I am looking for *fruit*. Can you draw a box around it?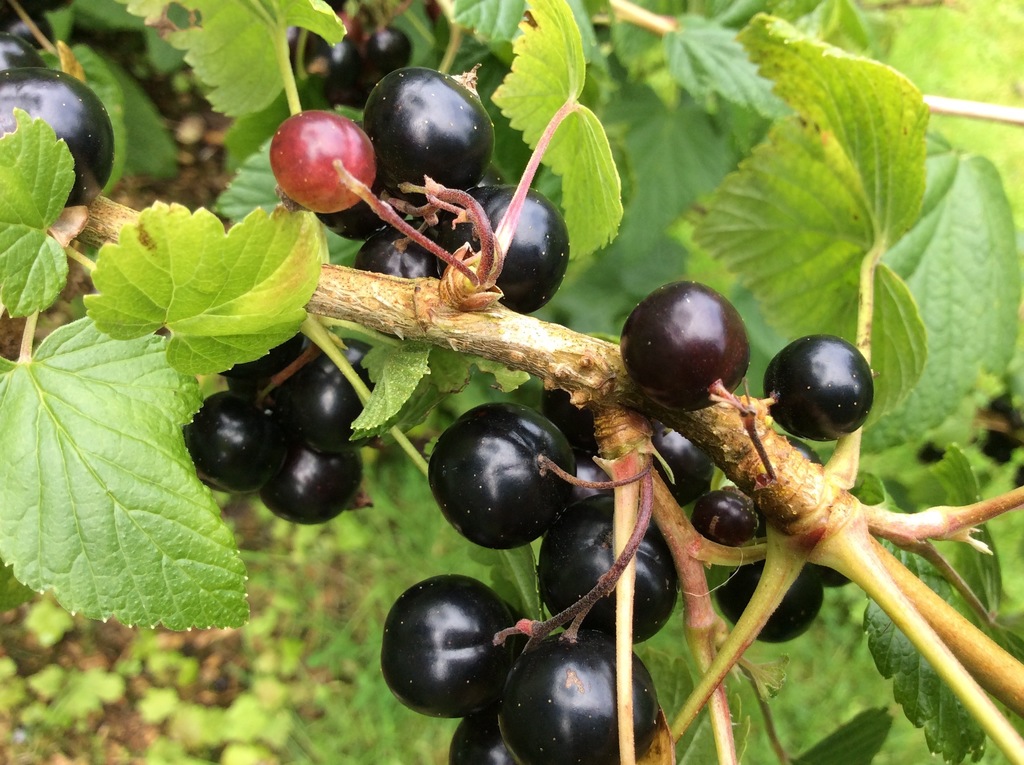
Sure, the bounding box is region(263, 103, 369, 210).
